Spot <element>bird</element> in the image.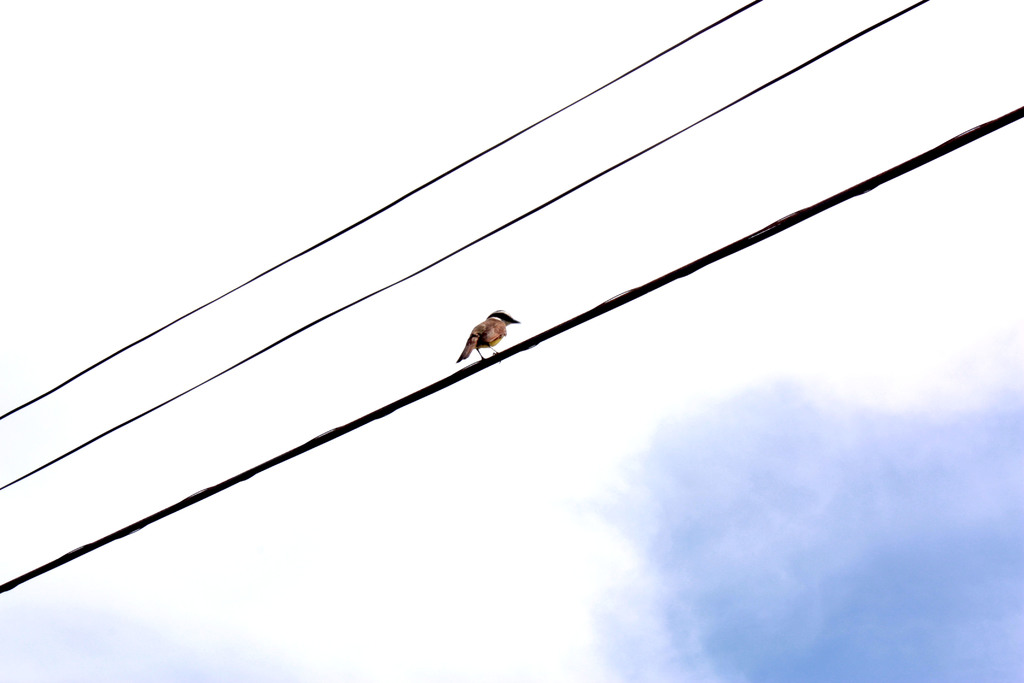
<element>bird</element> found at bbox=(457, 306, 520, 361).
